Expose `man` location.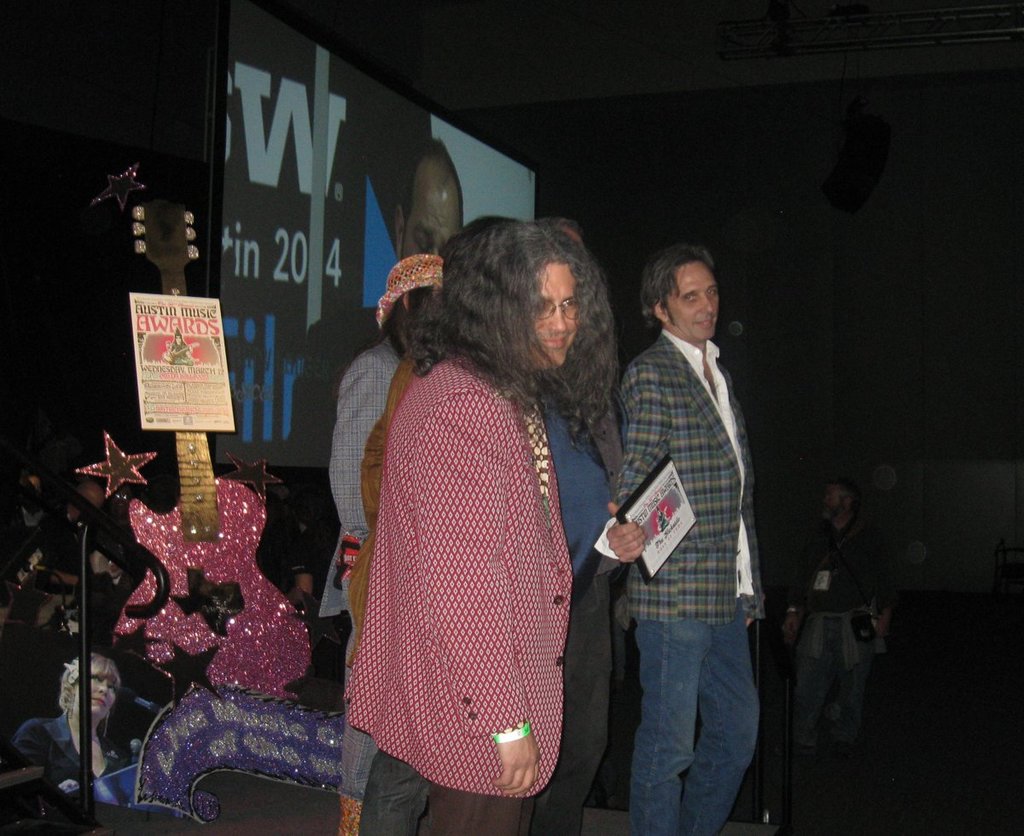
Exposed at 343:222:614:835.
